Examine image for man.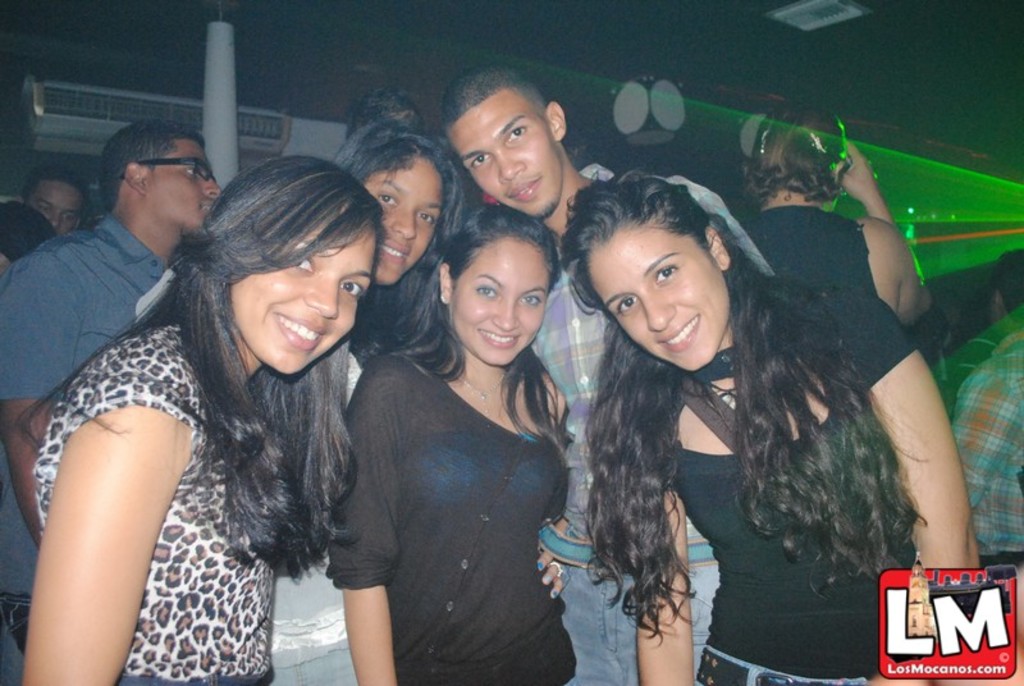
Examination result: (left=0, top=123, right=223, bottom=655).
